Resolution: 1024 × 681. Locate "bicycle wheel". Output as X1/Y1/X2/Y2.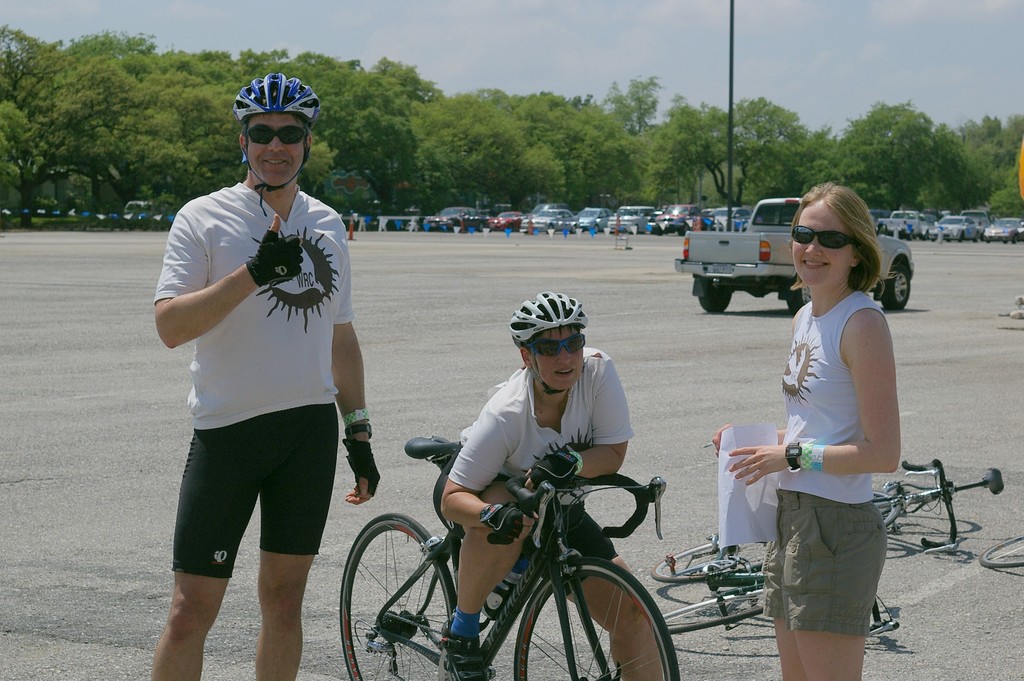
655/549/757/585.
